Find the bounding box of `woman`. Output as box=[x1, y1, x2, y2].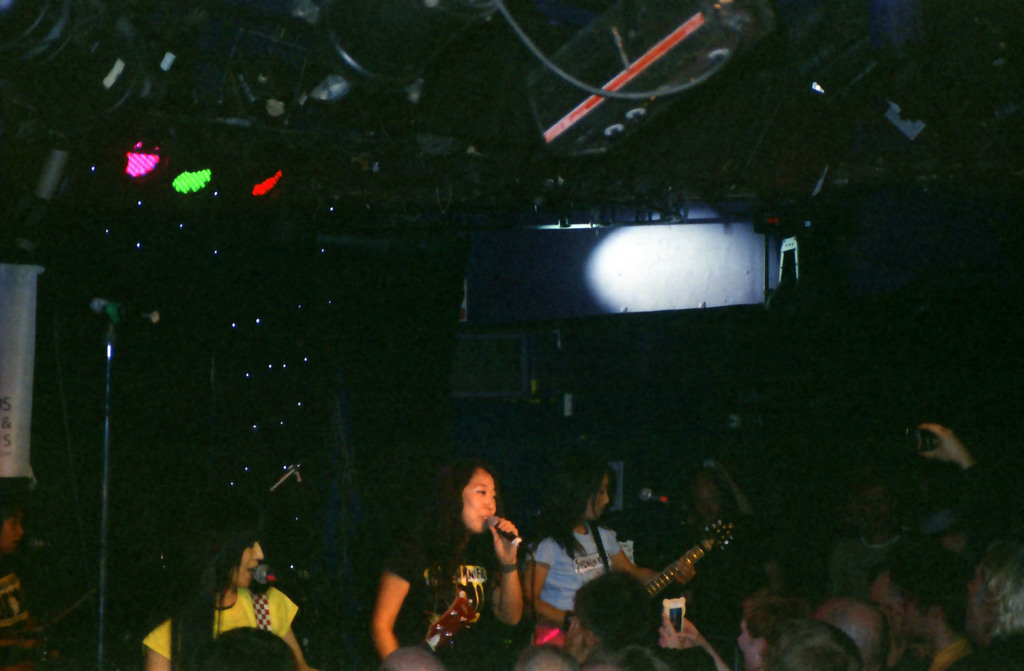
box=[522, 451, 662, 644].
